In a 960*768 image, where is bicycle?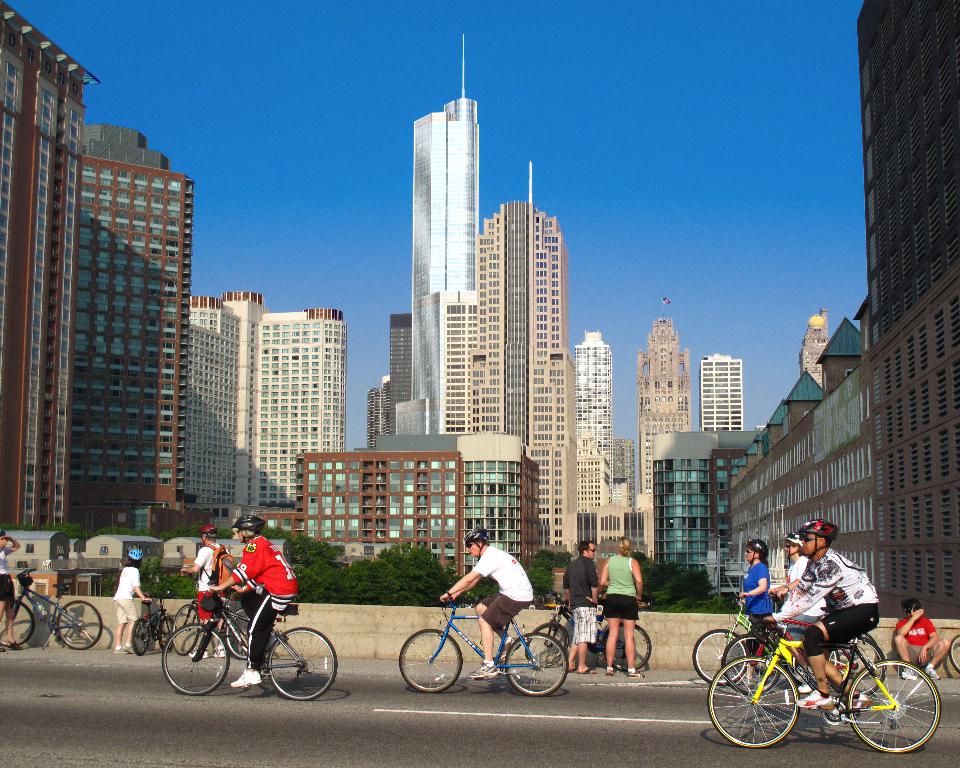
[left=174, top=573, right=255, bottom=656].
